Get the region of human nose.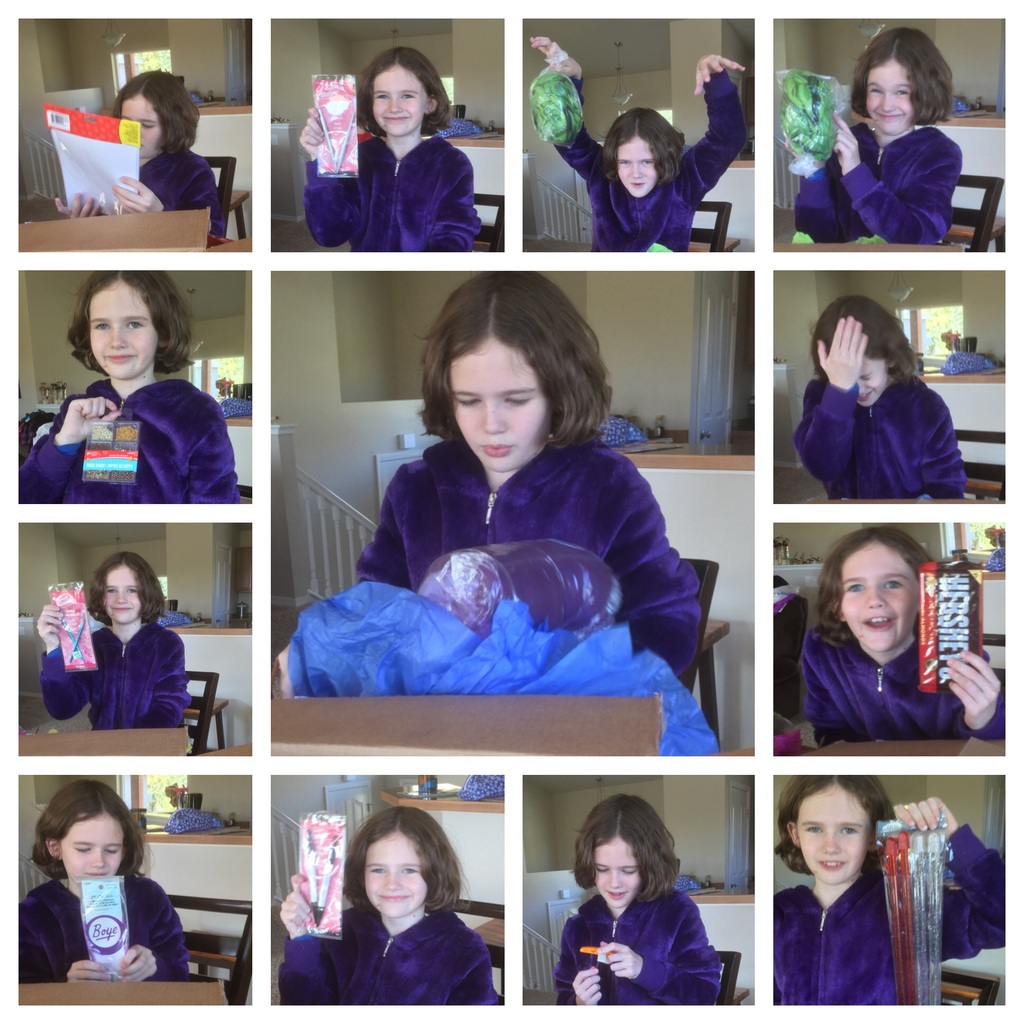
{"left": 872, "top": 588, "right": 886, "bottom": 607}.
